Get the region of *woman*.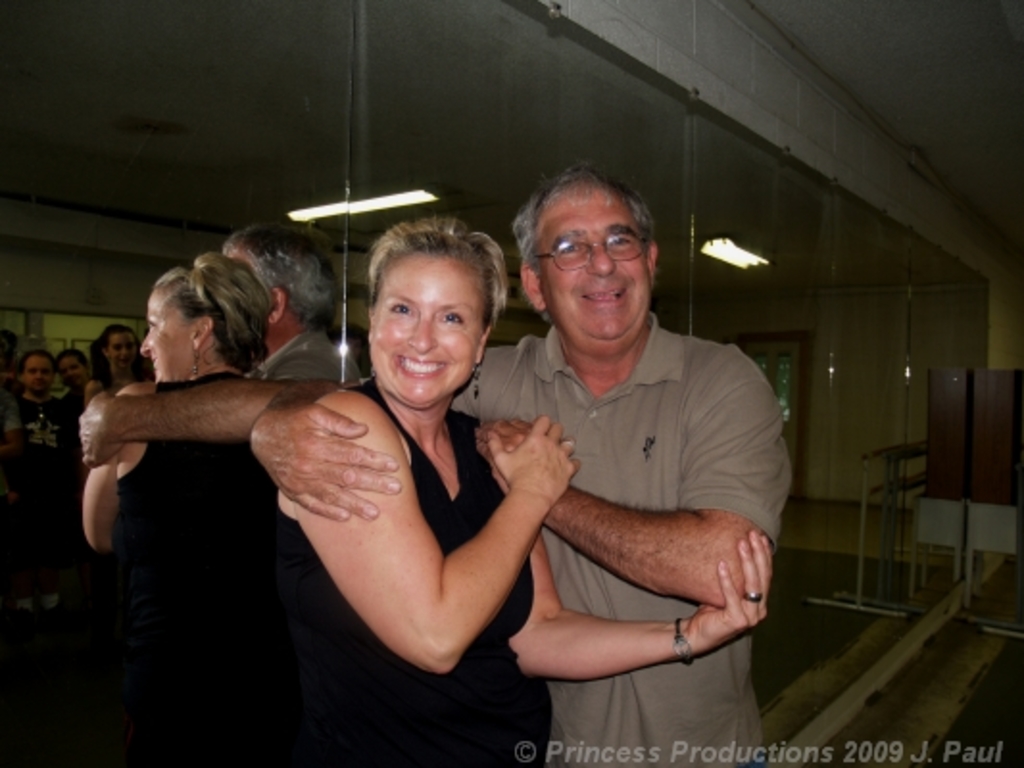
267,219,770,764.
